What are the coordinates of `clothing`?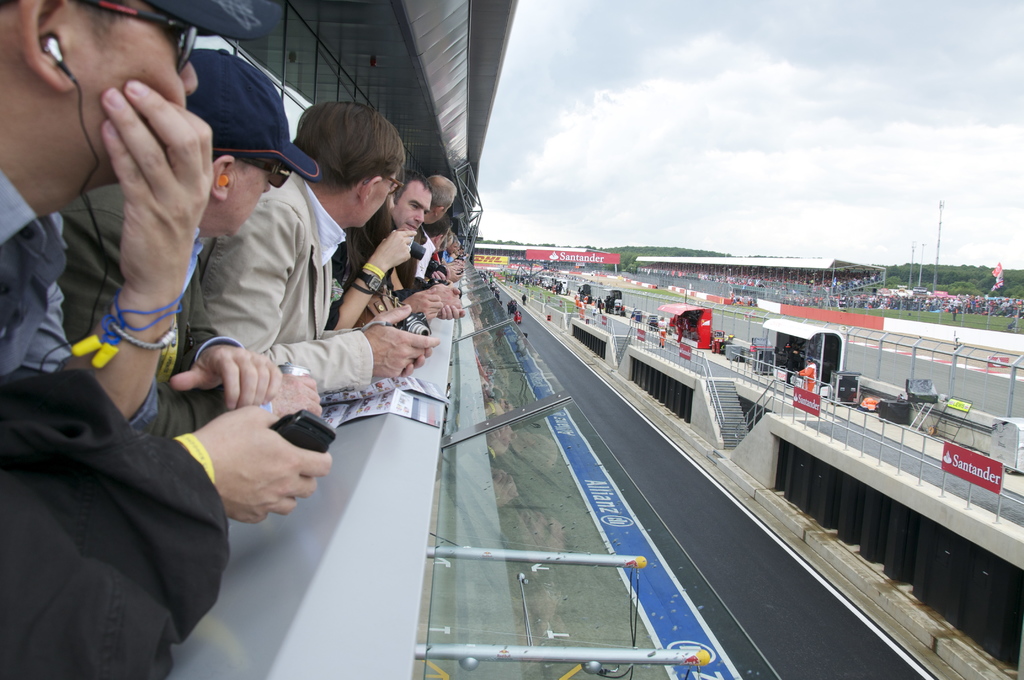
bbox=[328, 225, 398, 331].
